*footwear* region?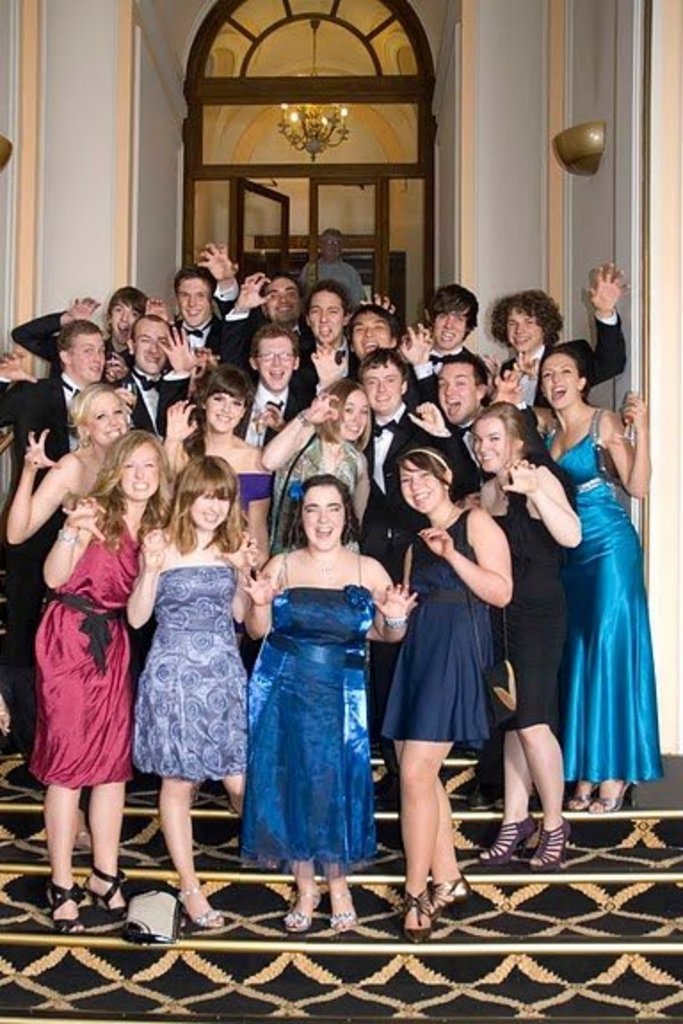
{"x1": 564, "y1": 777, "x2": 612, "y2": 809}
